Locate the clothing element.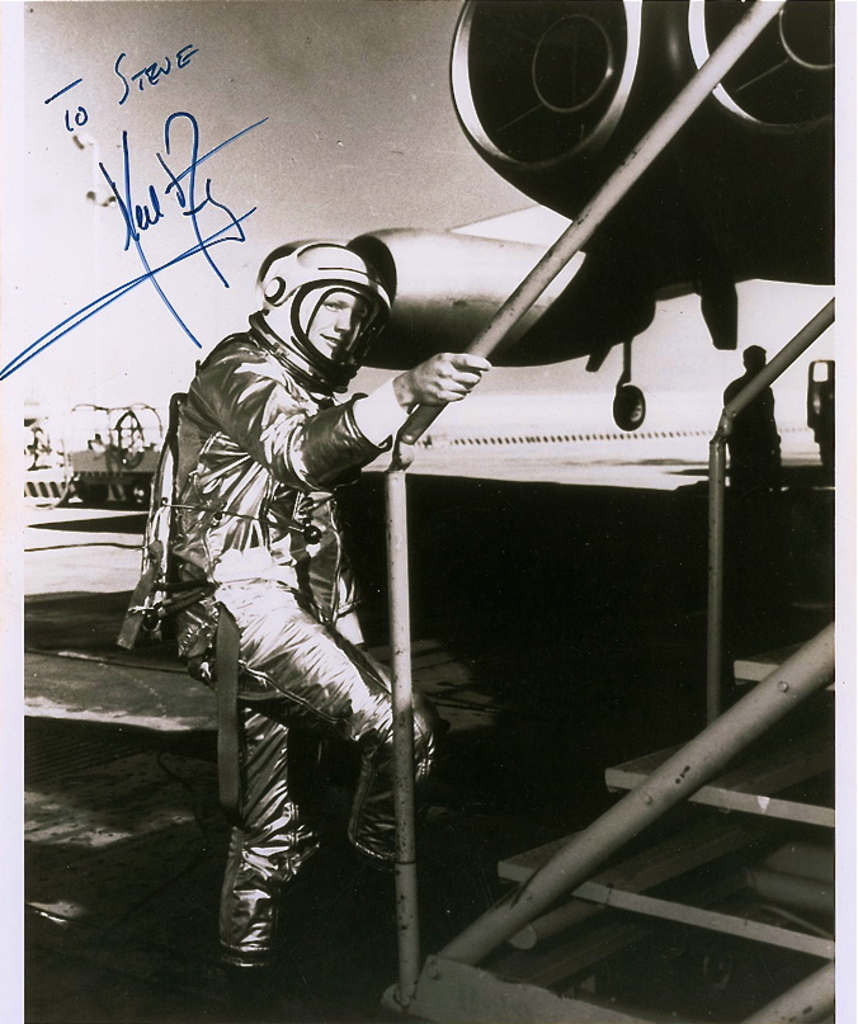
Element bbox: detection(173, 236, 491, 858).
